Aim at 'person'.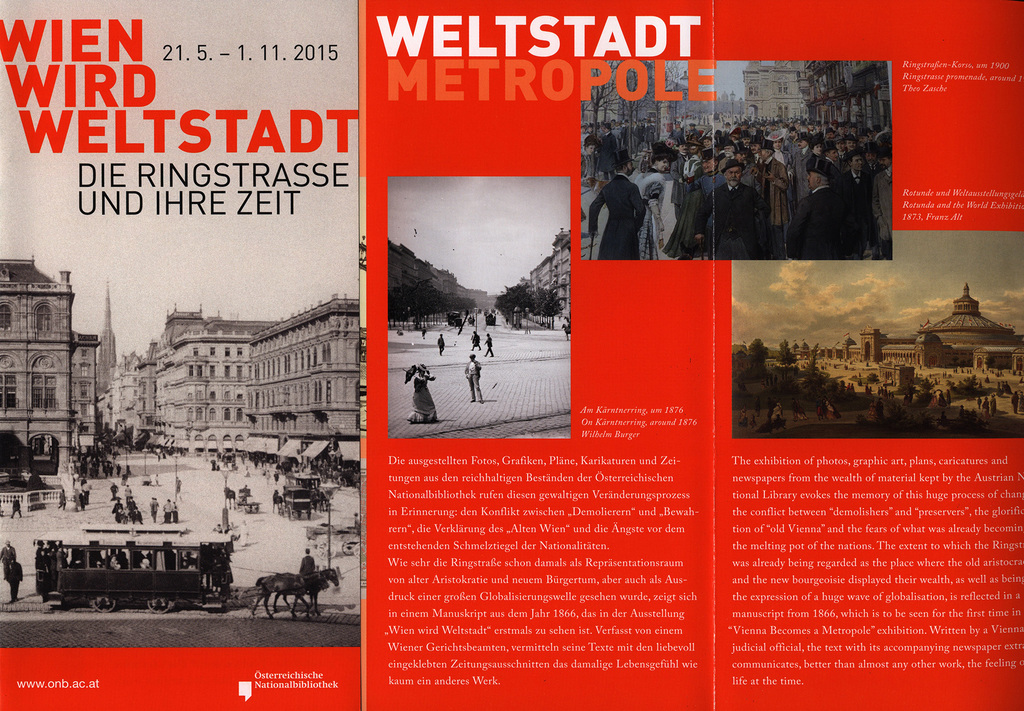
Aimed at (x1=692, y1=150, x2=773, y2=262).
